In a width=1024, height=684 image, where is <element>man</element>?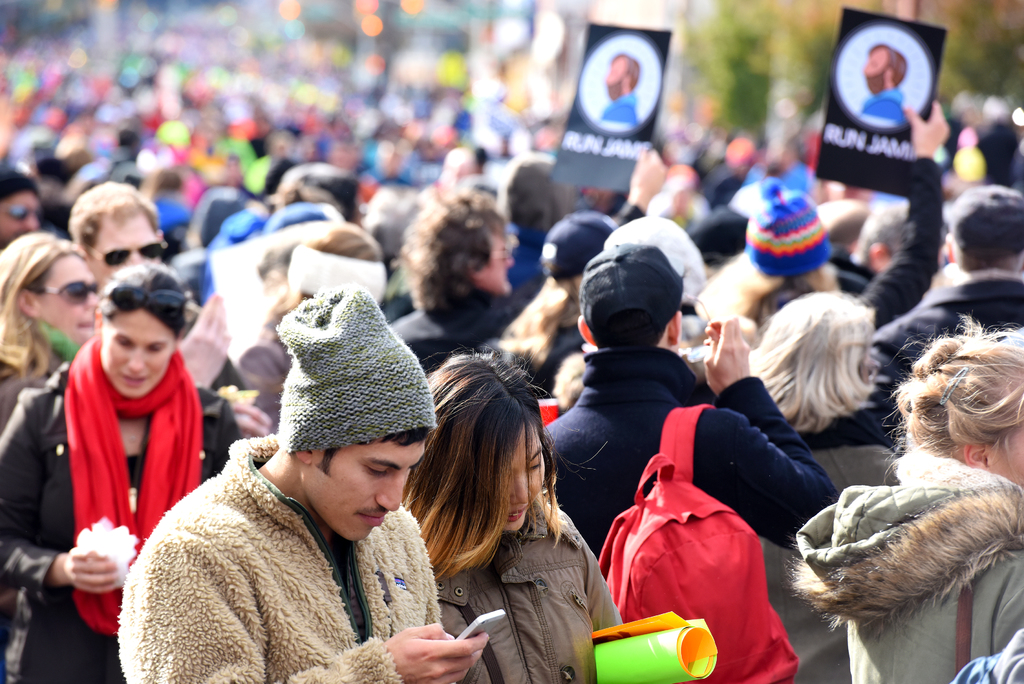
<bbox>0, 167, 42, 252</bbox>.
